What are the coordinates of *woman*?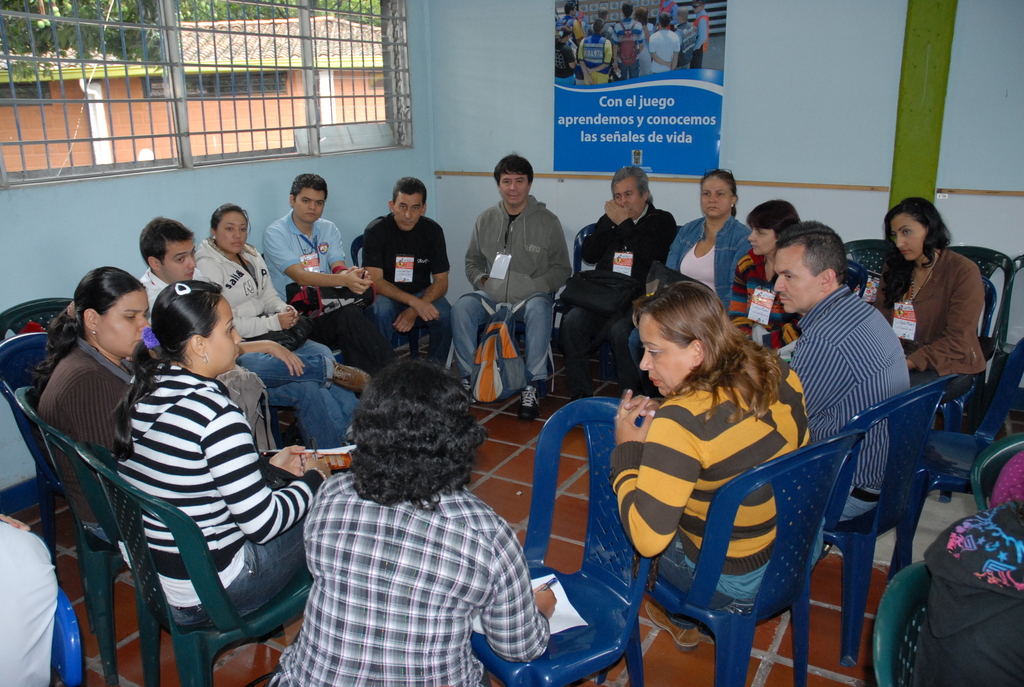
555/26/577/84.
